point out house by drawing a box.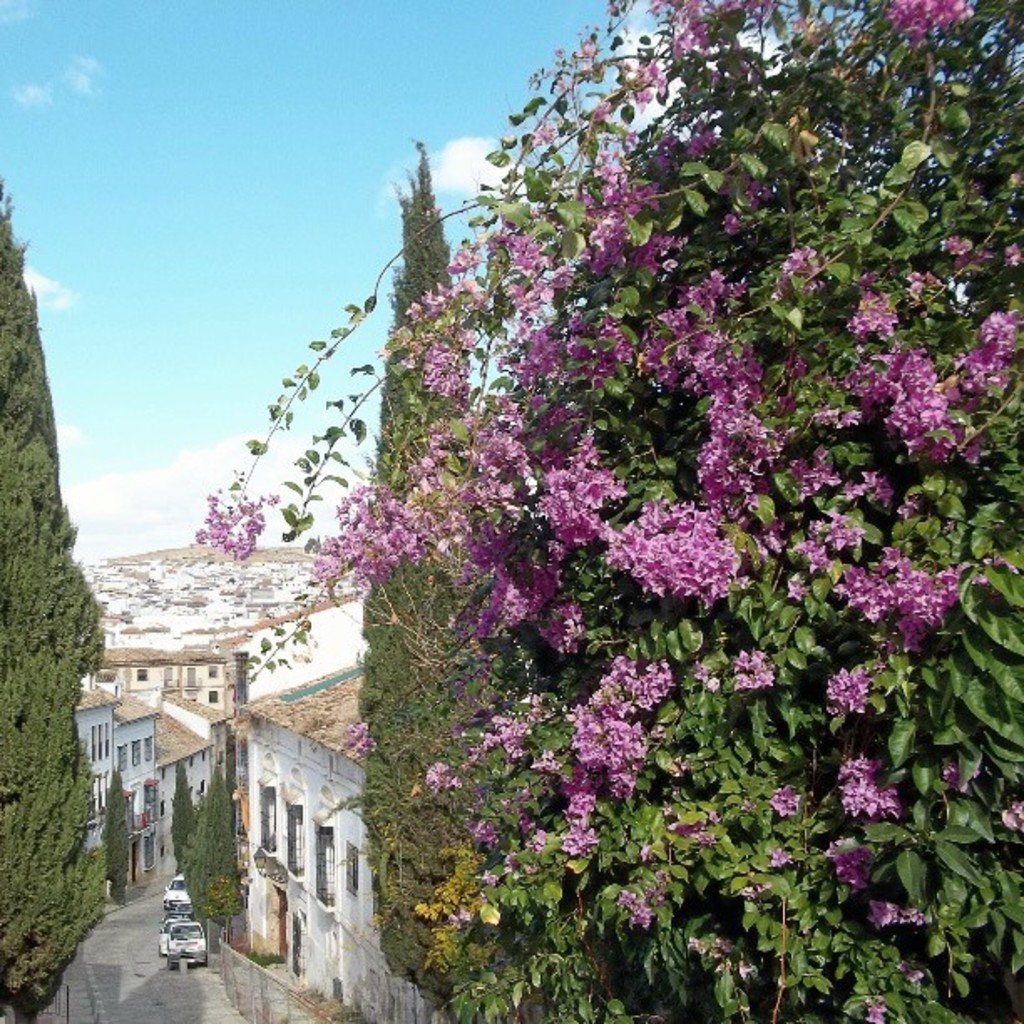
bbox(52, 663, 234, 905).
